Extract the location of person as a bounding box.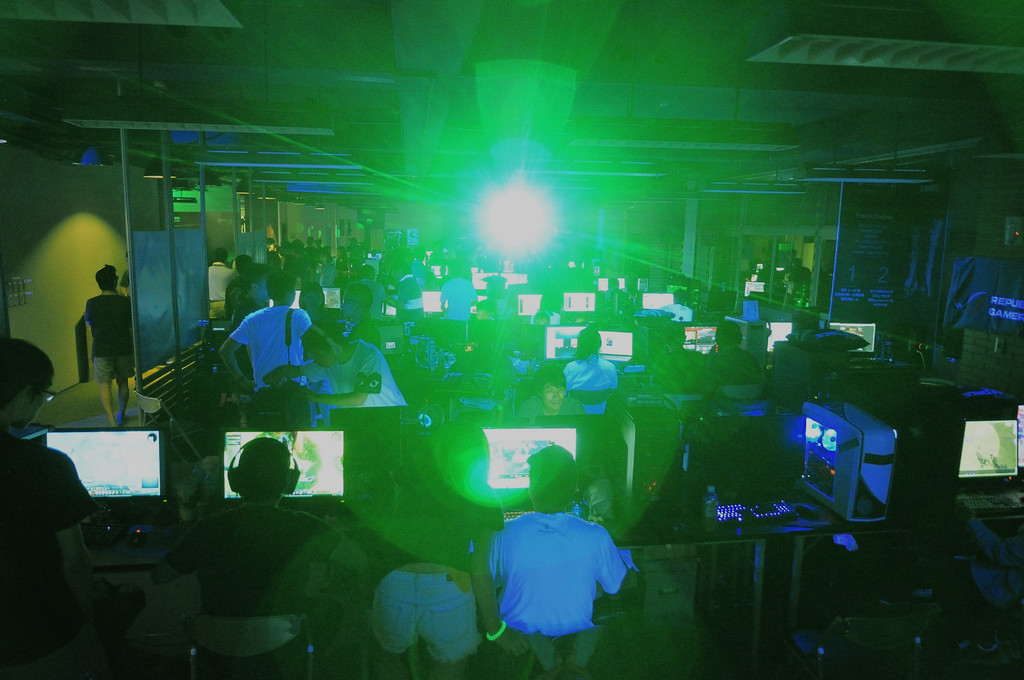
(x1=261, y1=328, x2=415, y2=414).
